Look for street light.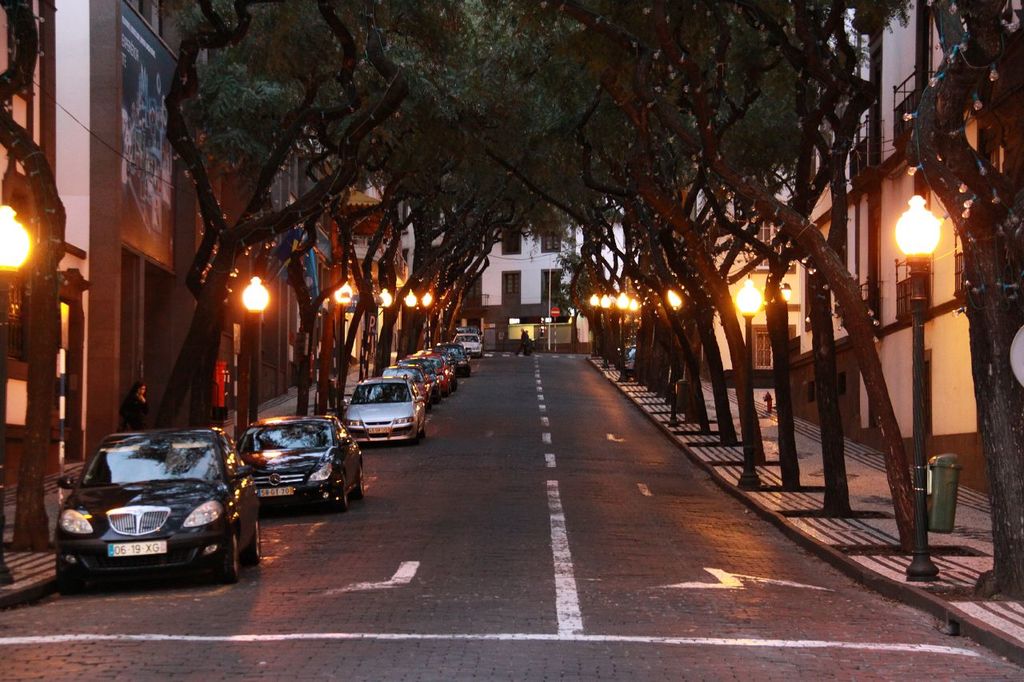
Found: left=330, top=272, right=361, bottom=422.
